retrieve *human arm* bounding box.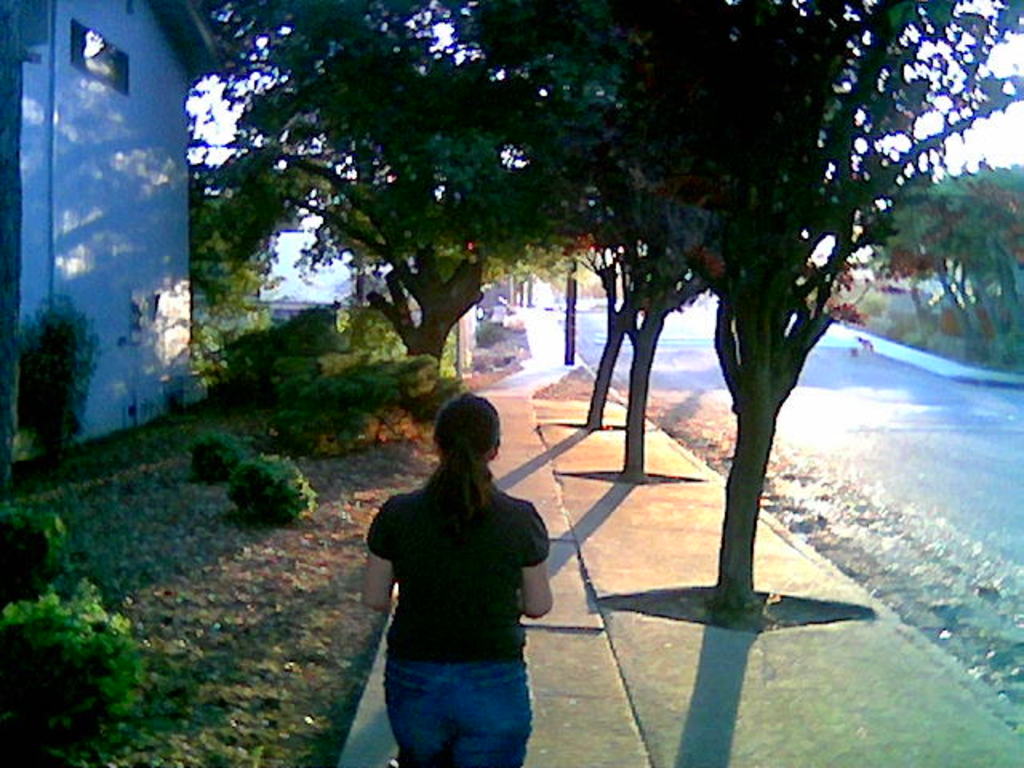
Bounding box: left=517, top=506, right=557, bottom=616.
